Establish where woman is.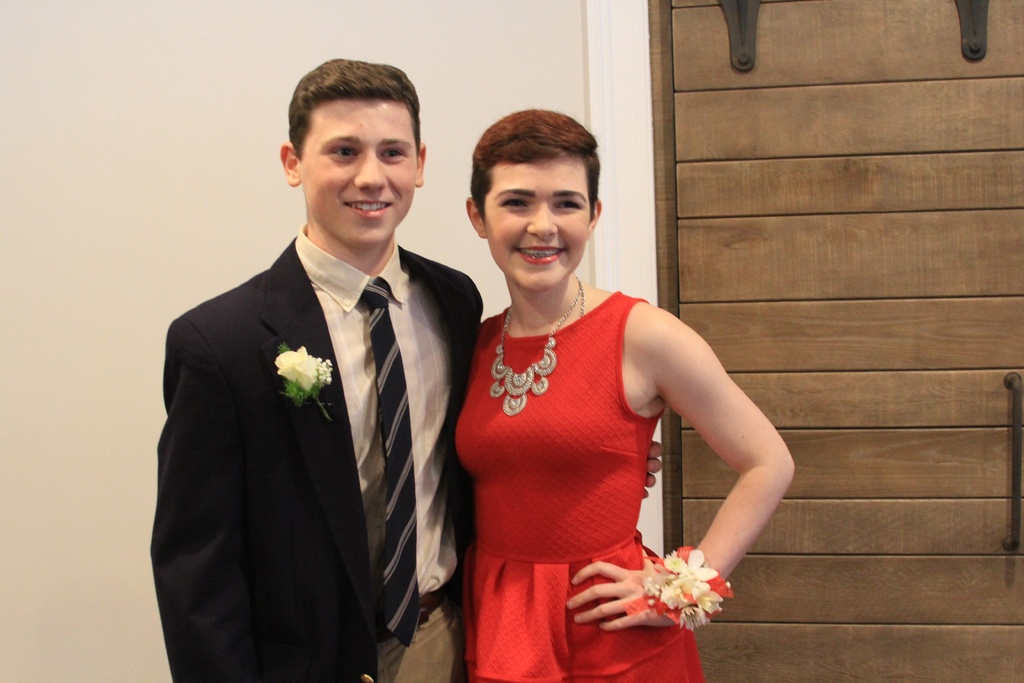
Established at (x1=435, y1=126, x2=771, y2=667).
